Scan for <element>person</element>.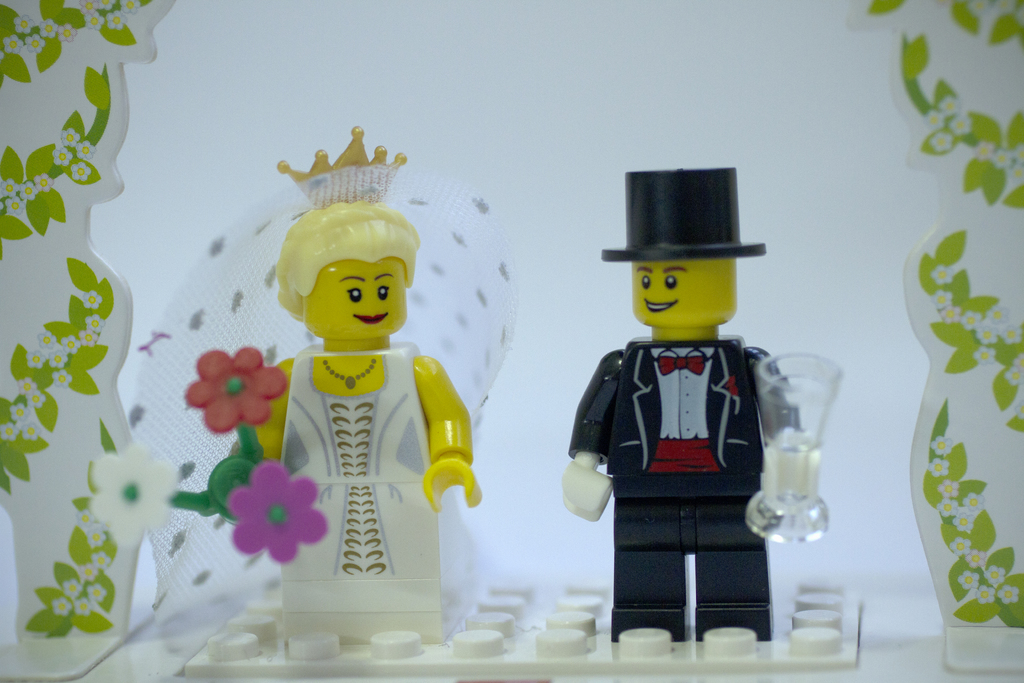
Scan result: (557, 167, 820, 641).
